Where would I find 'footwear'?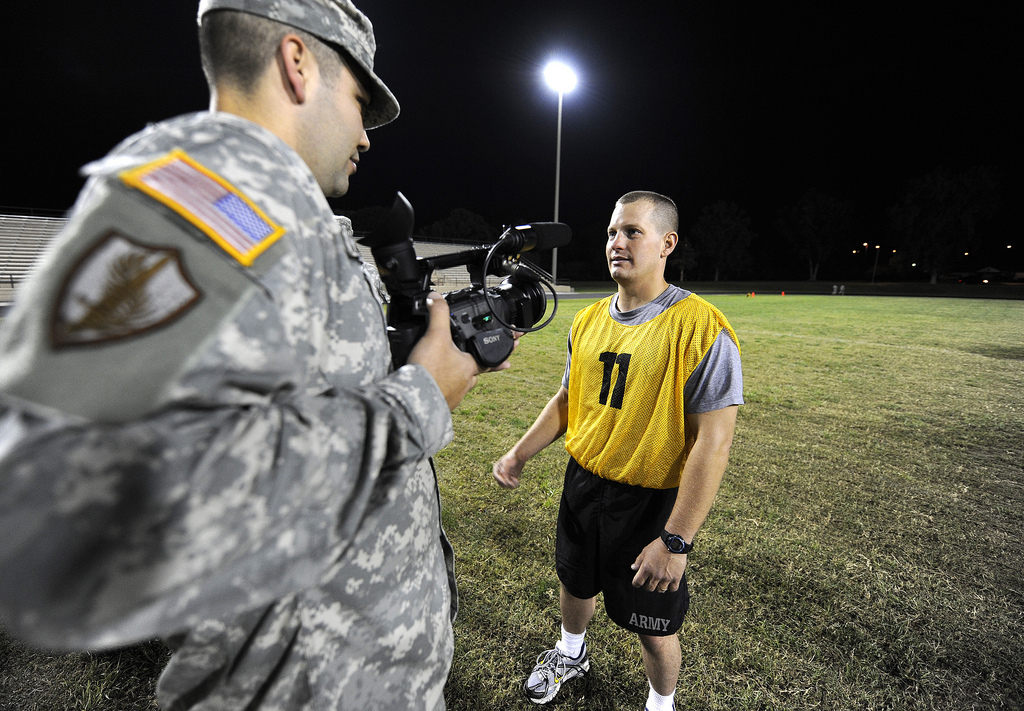
At 641,684,679,710.
